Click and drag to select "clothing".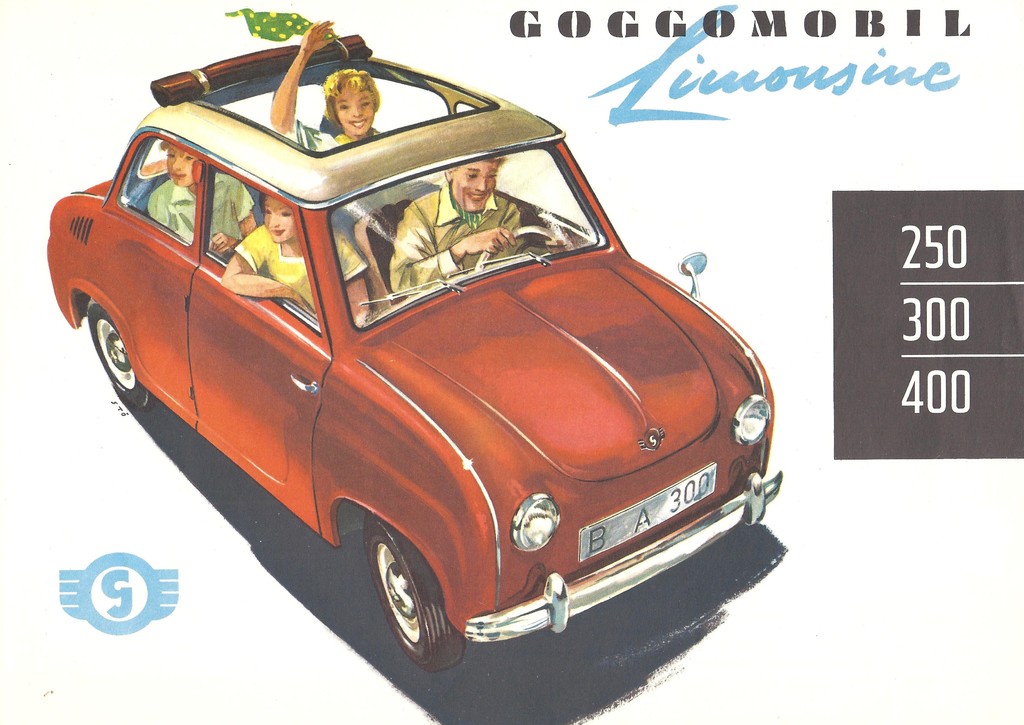
Selection: (386,181,524,295).
